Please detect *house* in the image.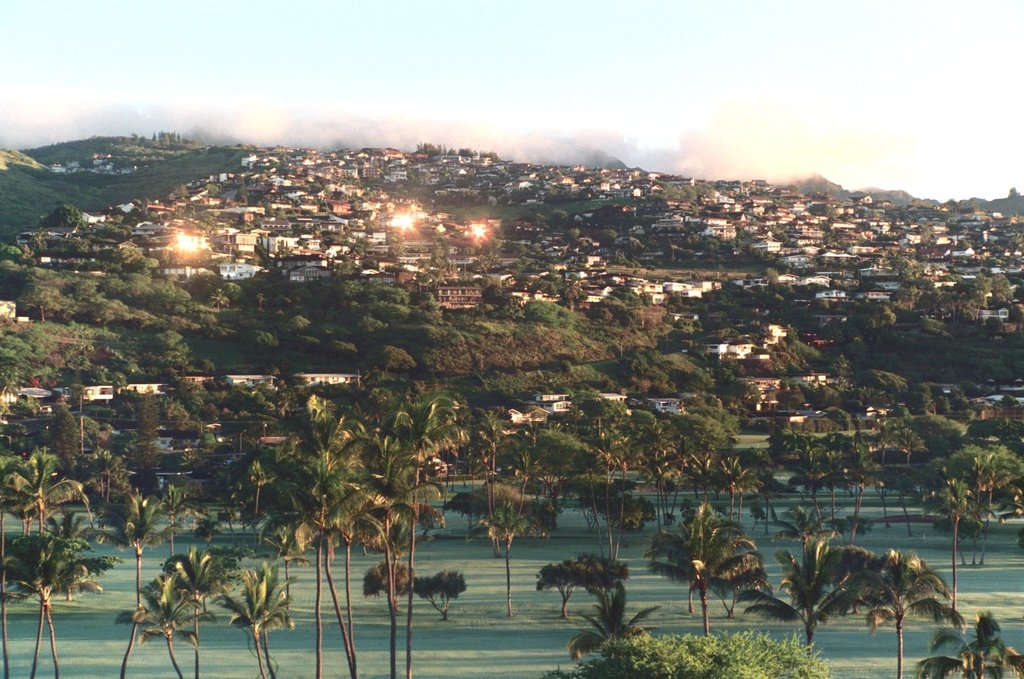
[293, 200, 321, 217].
